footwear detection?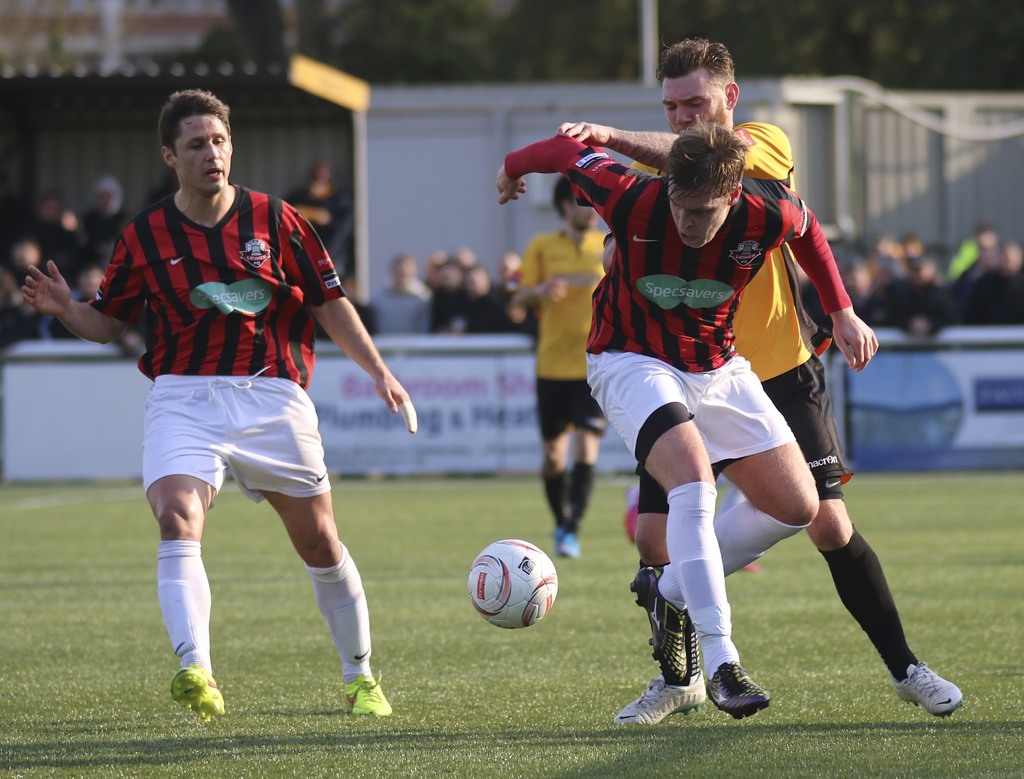
<bbox>559, 527, 571, 557</bbox>
